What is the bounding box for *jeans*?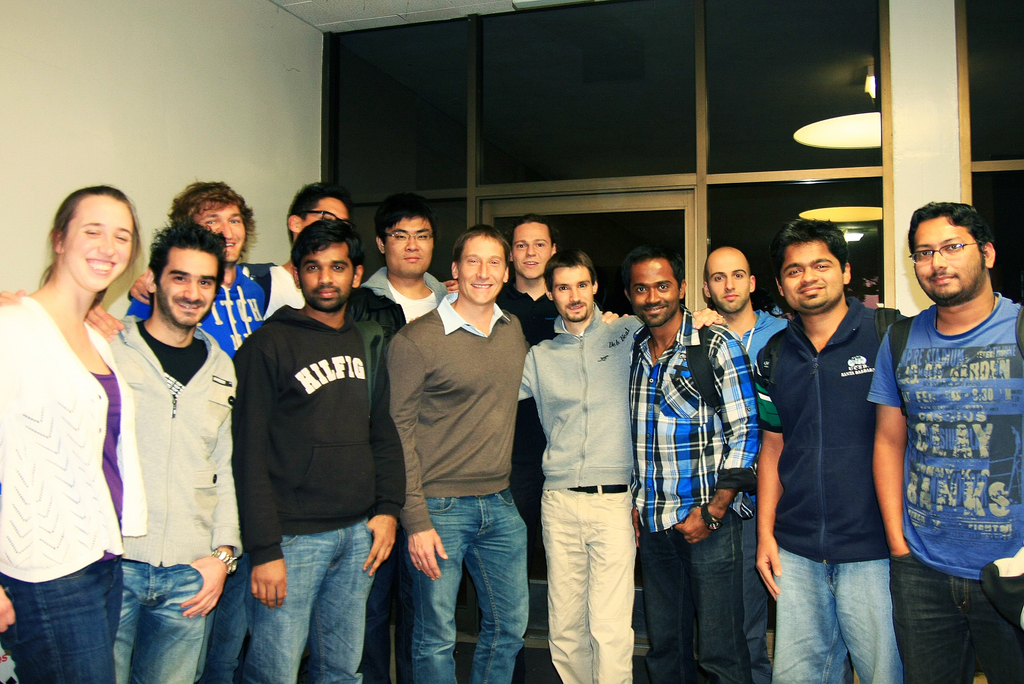
{"left": 772, "top": 541, "right": 905, "bottom": 683}.
